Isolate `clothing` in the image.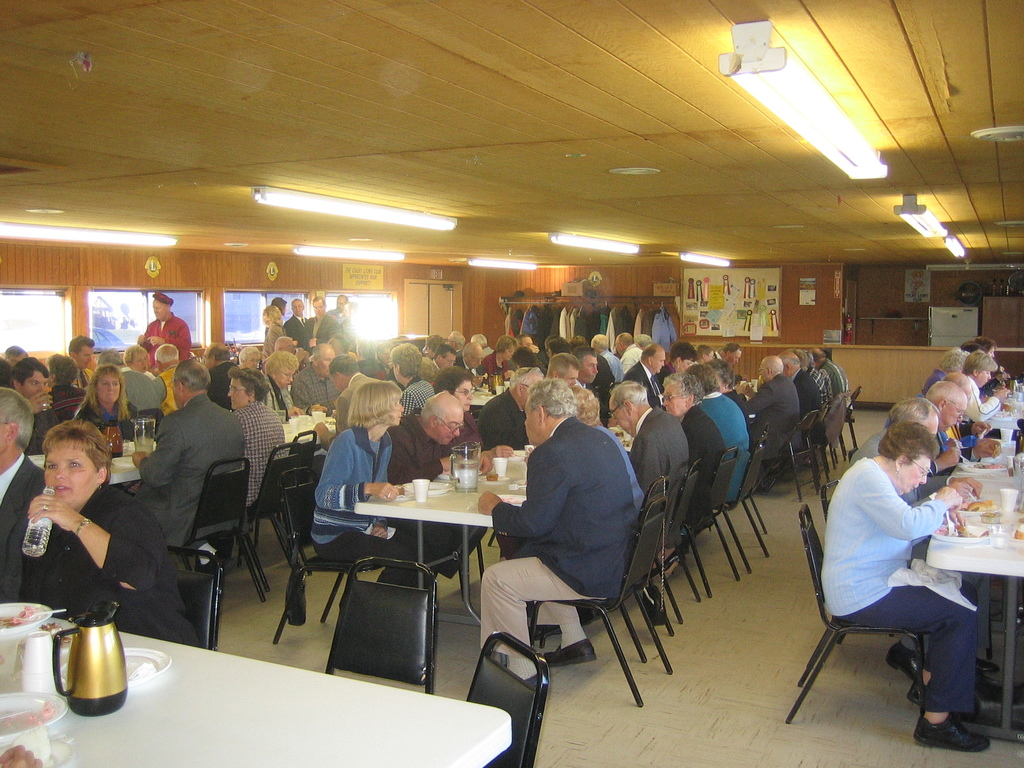
Isolated region: <region>652, 309, 685, 351</region>.
